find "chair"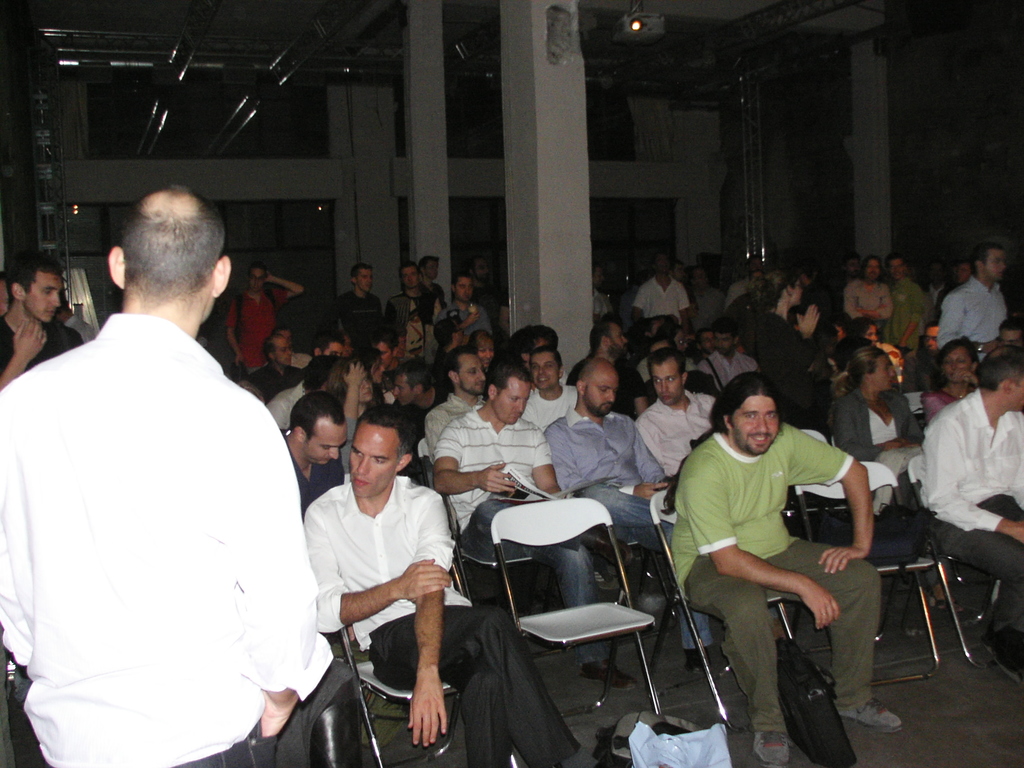
480 483 668 755
